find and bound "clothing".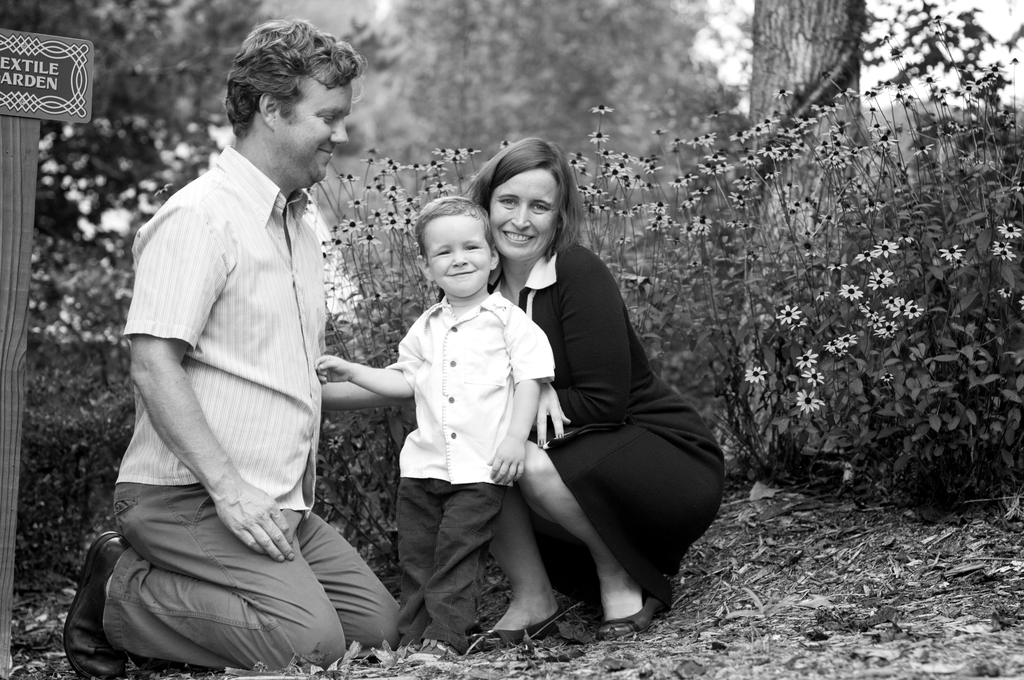
Bound: 483, 236, 730, 614.
